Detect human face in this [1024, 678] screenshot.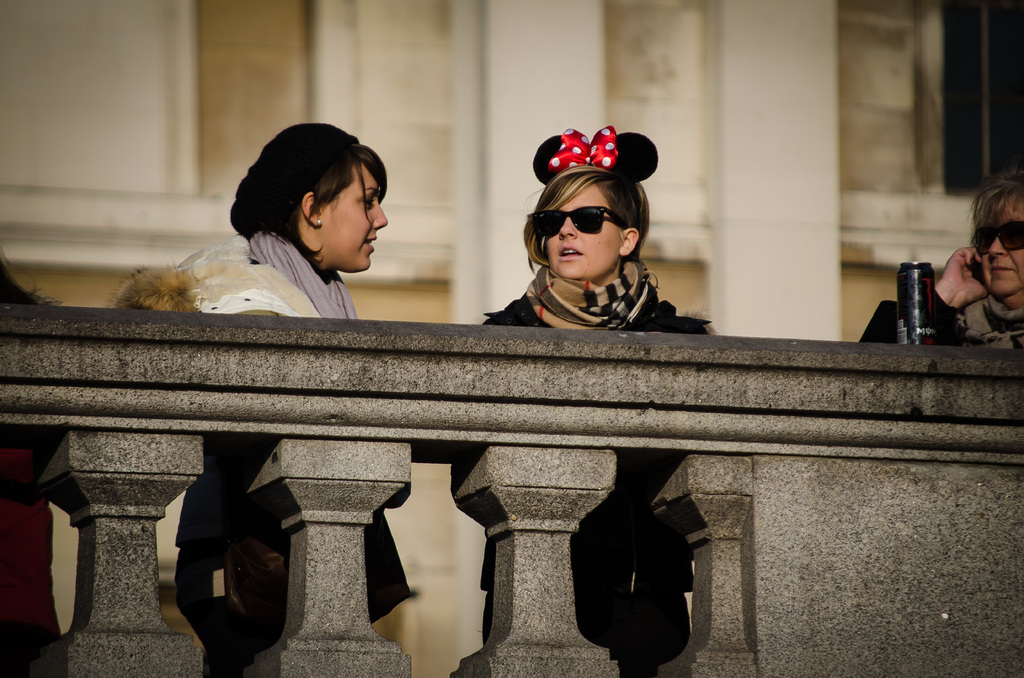
Detection: locate(319, 159, 390, 278).
